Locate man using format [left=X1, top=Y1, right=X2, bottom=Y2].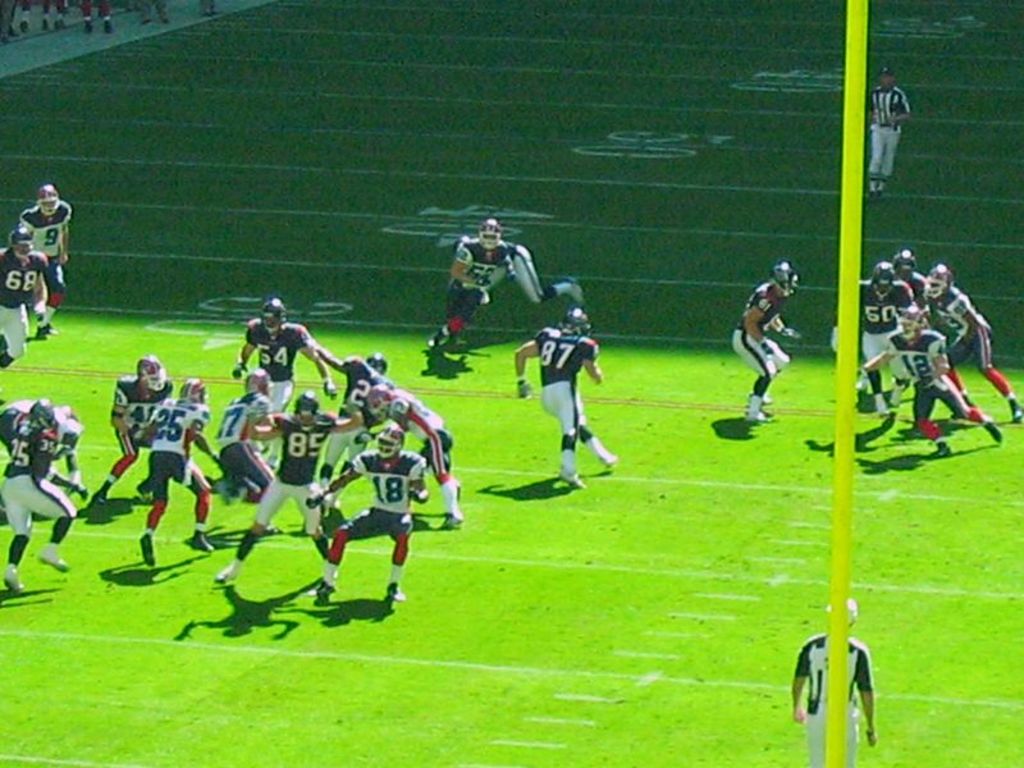
[left=230, top=300, right=337, bottom=470].
